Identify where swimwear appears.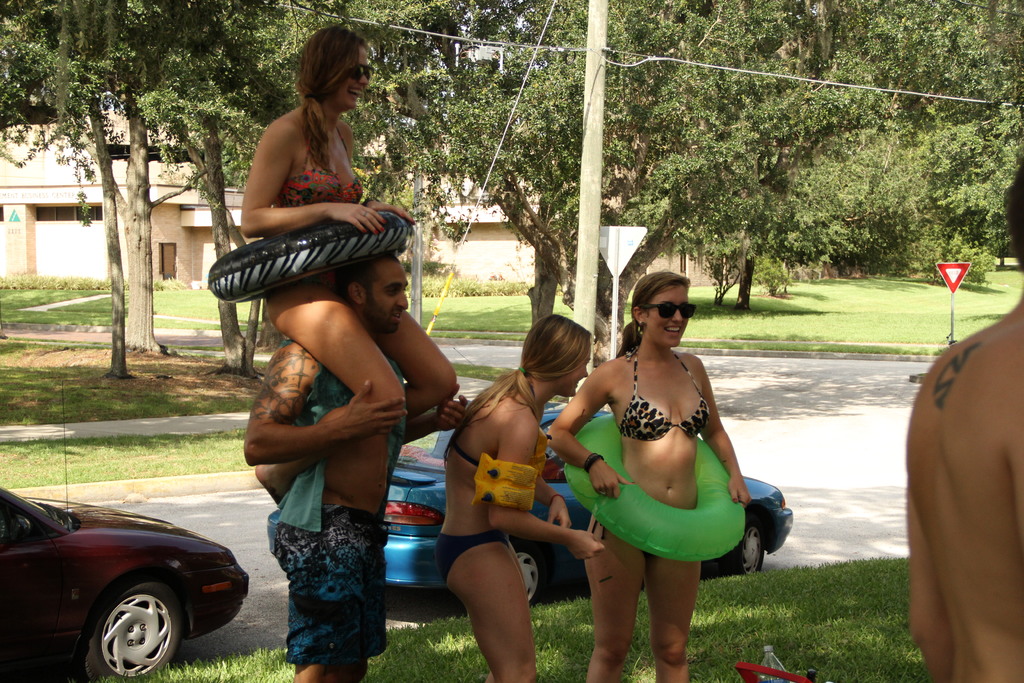
Appears at 449/434/555/500.
